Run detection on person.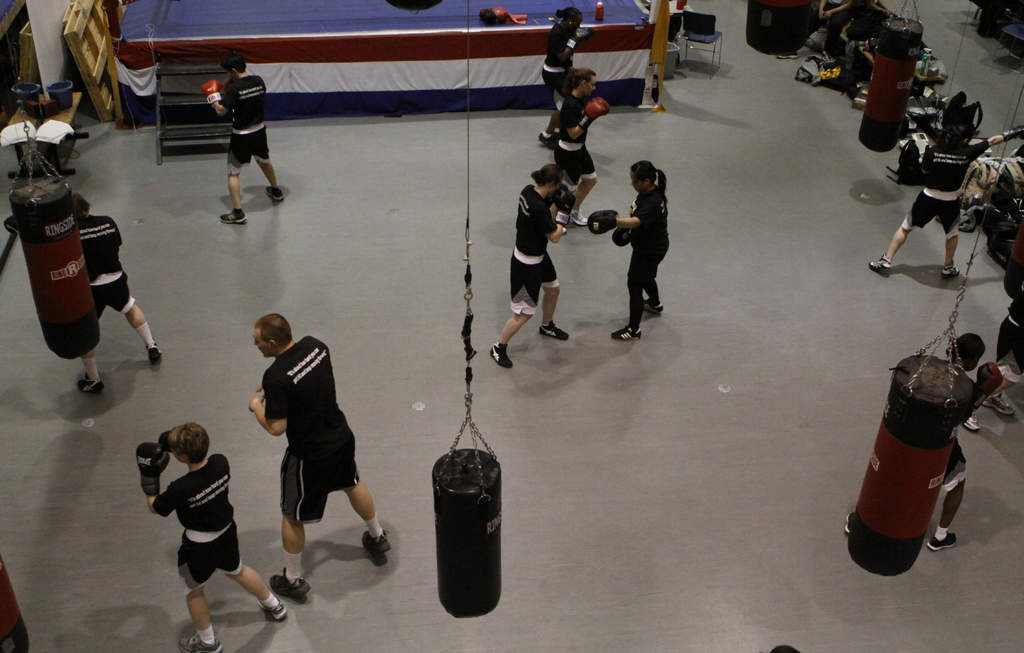
Result: [left=555, top=72, right=607, bottom=222].
